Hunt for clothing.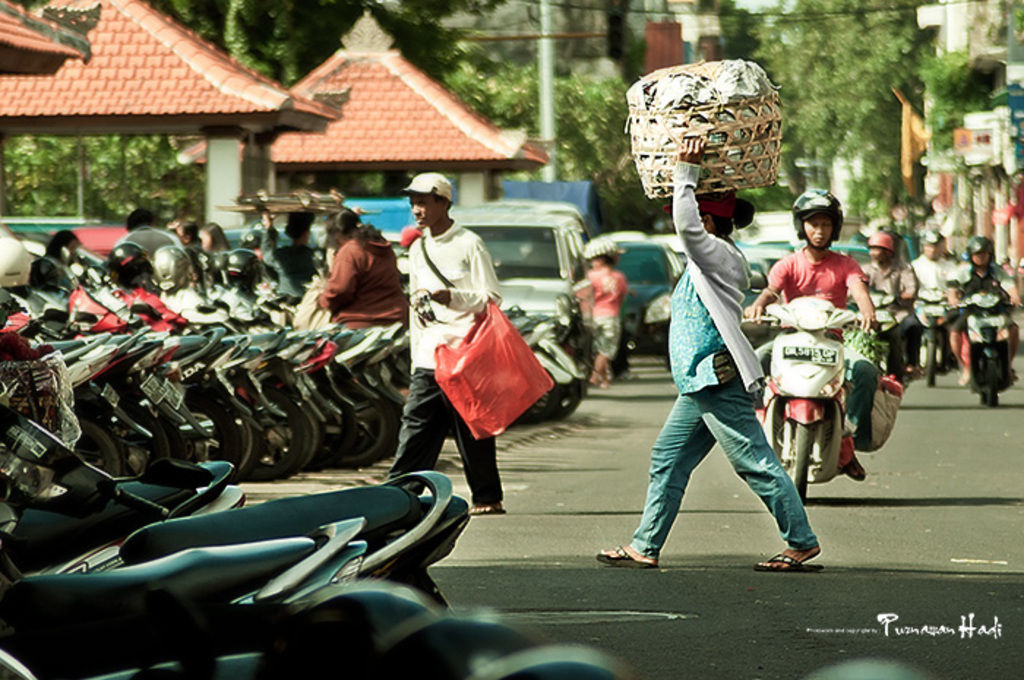
Hunted down at 652, 162, 787, 550.
